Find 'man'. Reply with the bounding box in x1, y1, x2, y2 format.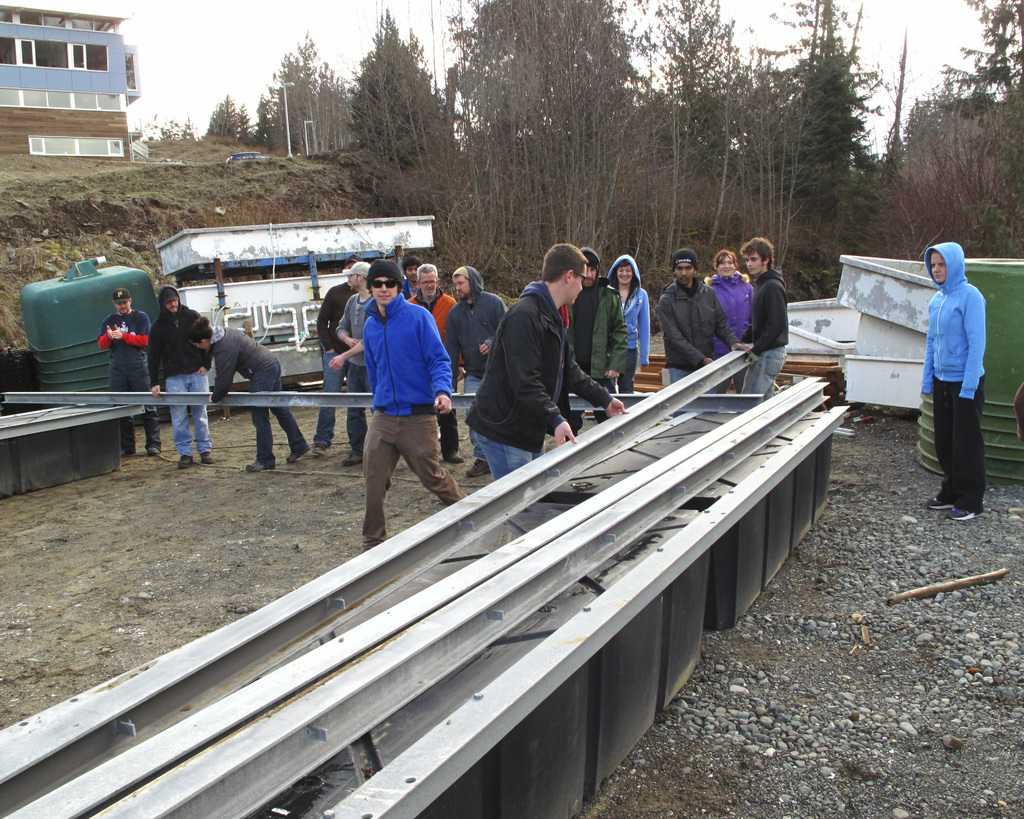
148, 287, 214, 470.
